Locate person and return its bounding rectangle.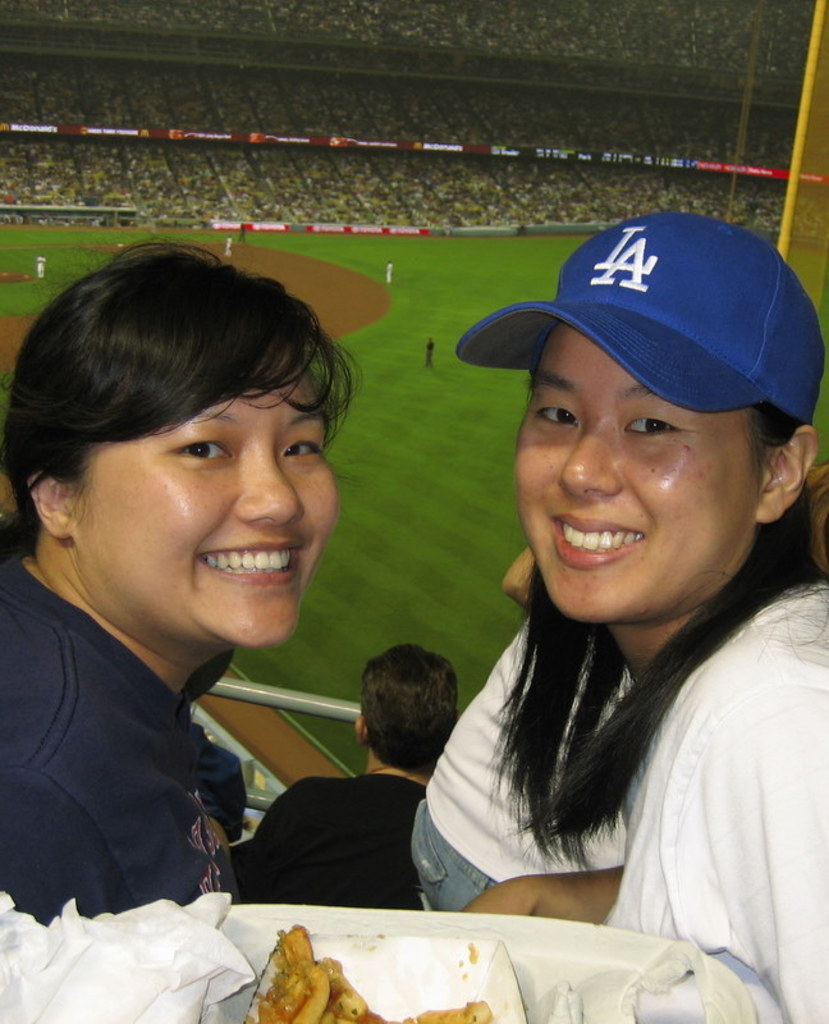
<region>225, 646, 458, 909</region>.
